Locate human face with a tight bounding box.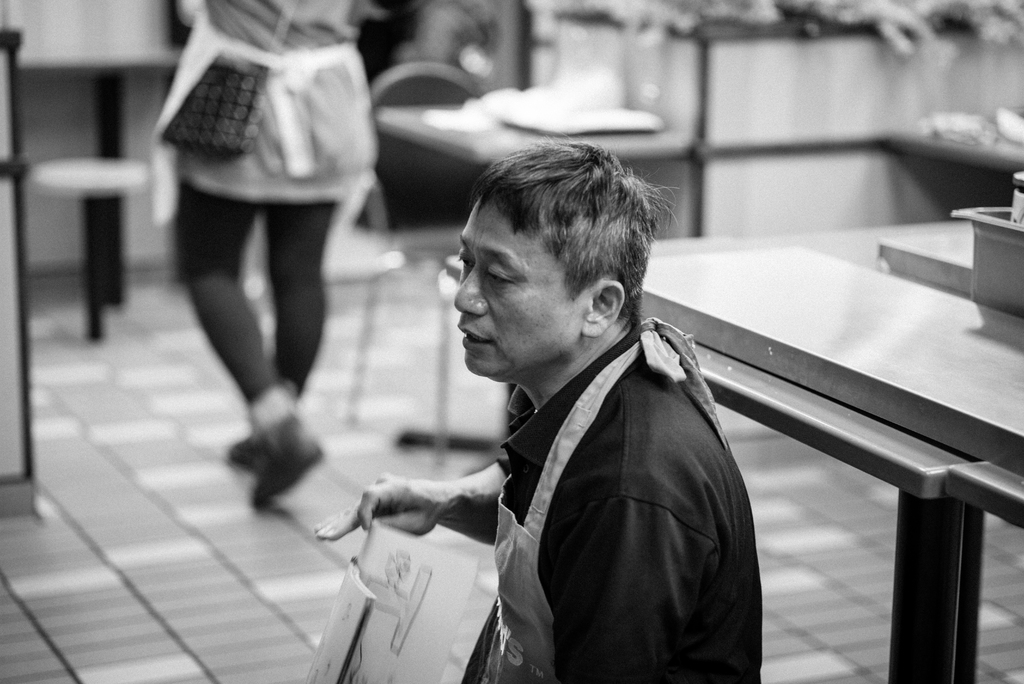
l=446, t=179, r=594, b=381.
